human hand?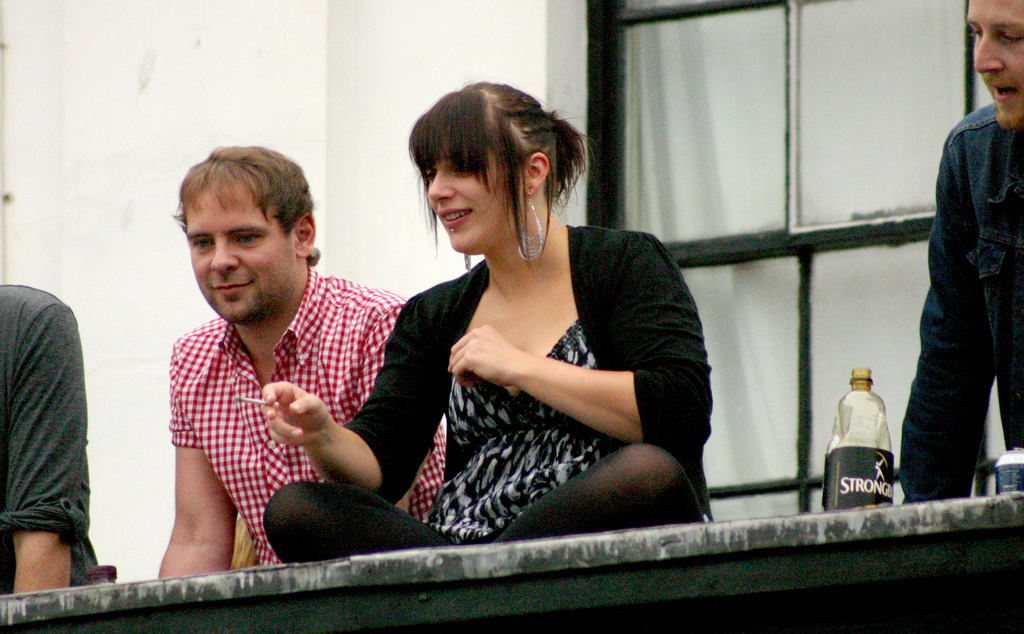
bbox=[259, 379, 334, 450]
